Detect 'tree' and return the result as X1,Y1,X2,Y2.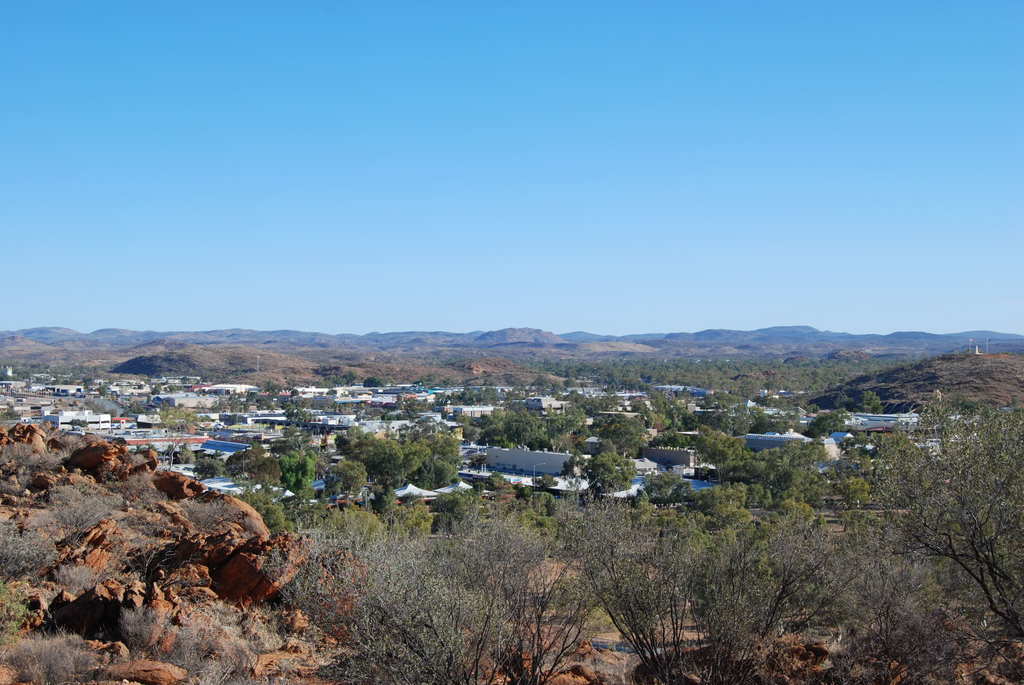
637,459,682,517.
